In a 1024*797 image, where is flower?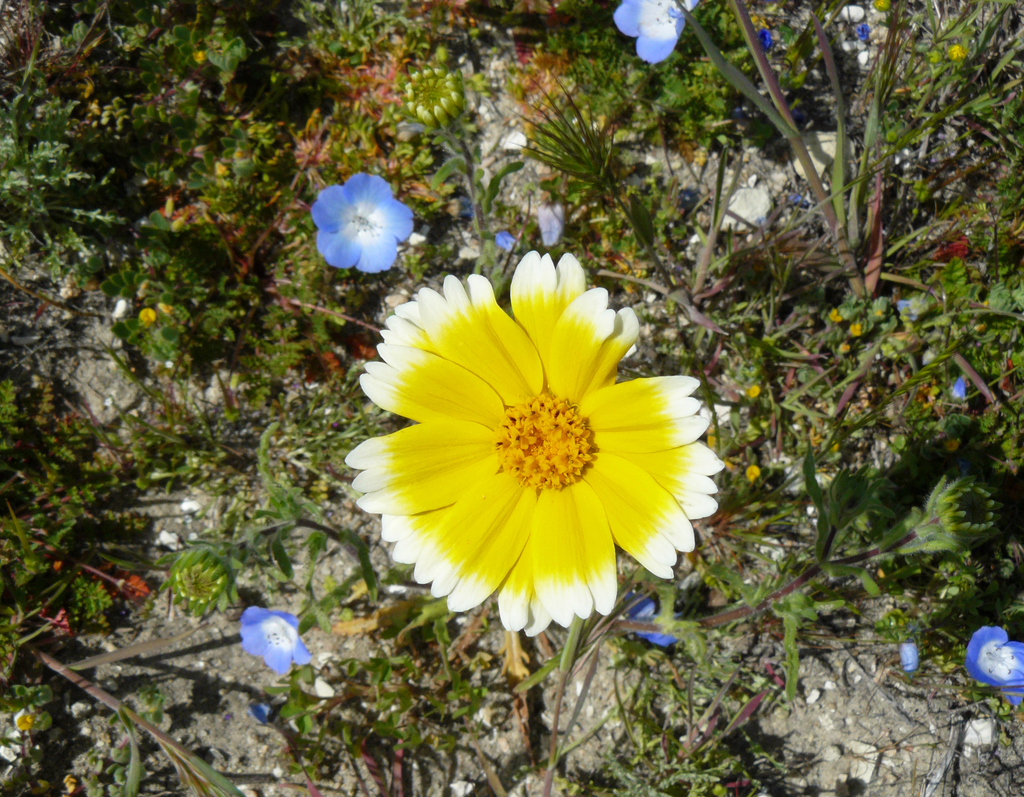
pyautogui.locateOnScreen(136, 308, 153, 324).
